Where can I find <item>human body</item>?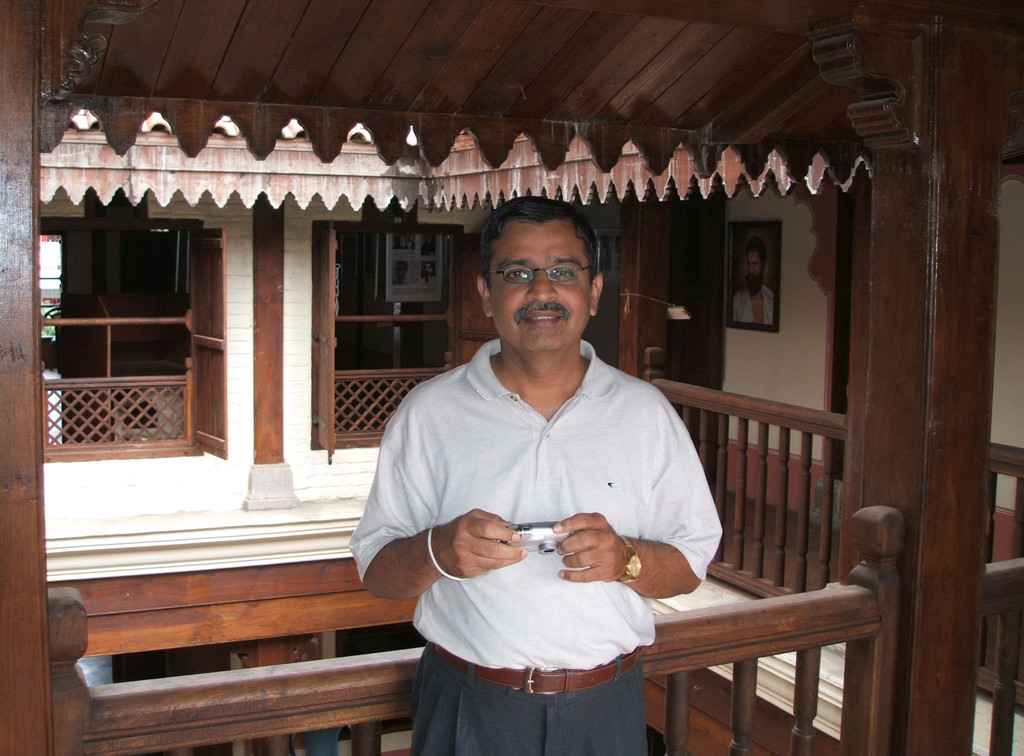
You can find it at [372,254,760,755].
